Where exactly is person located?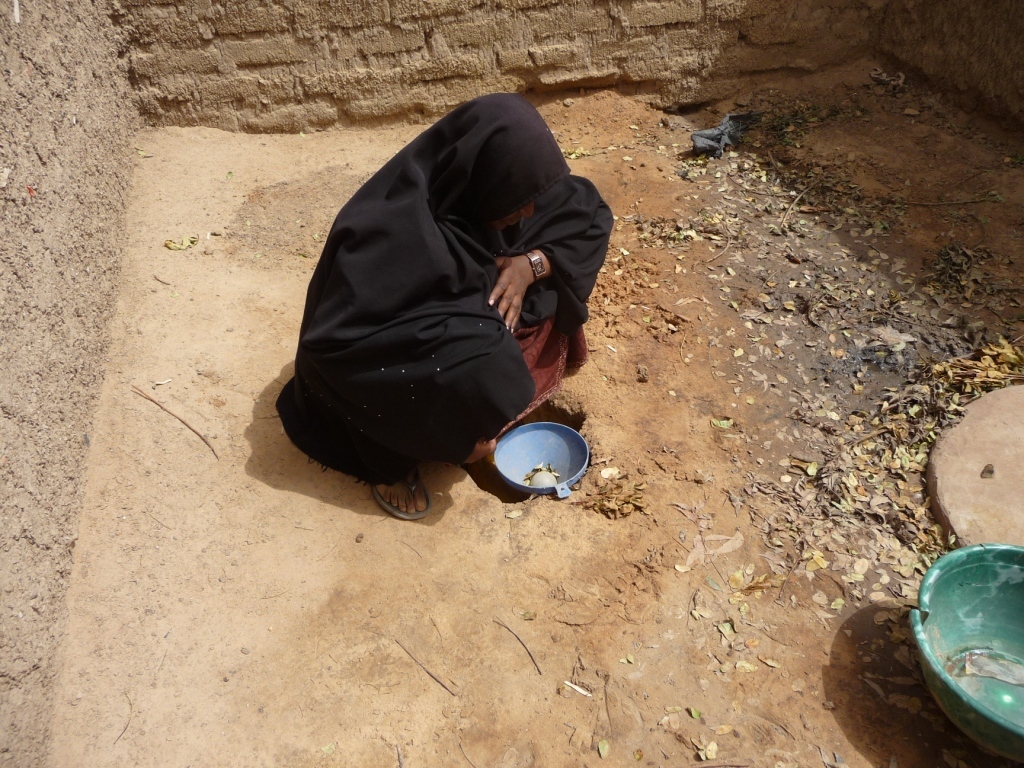
Its bounding box is {"left": 269, "top": 44, "right": 628, "bottom": 546}.
